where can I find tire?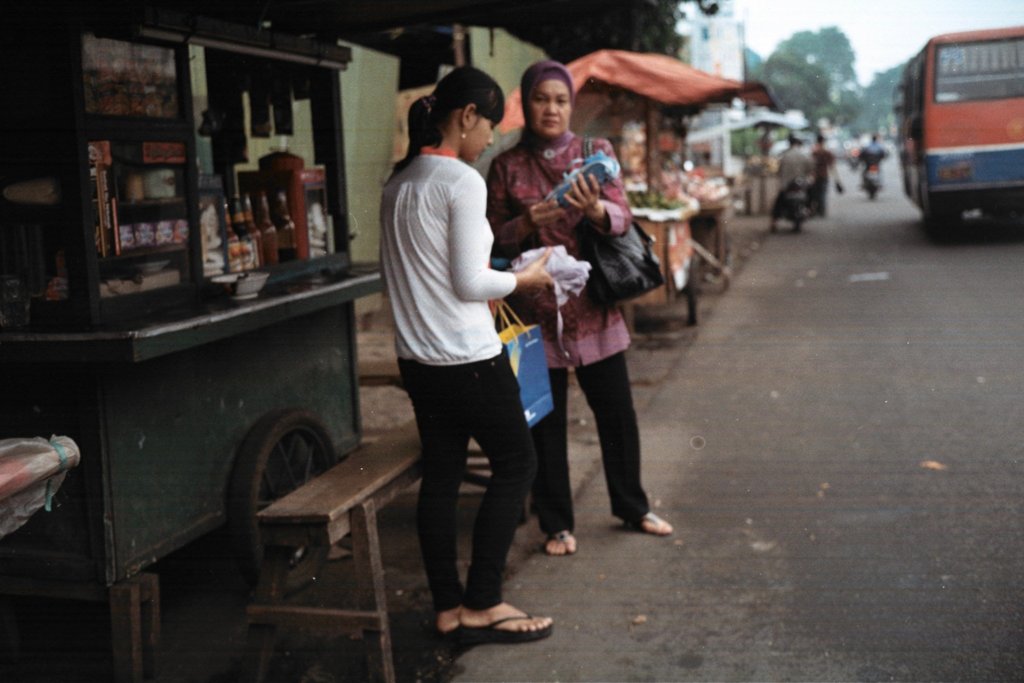
You can find it at (x1=790, y1=219, x2=803, y2=235).
